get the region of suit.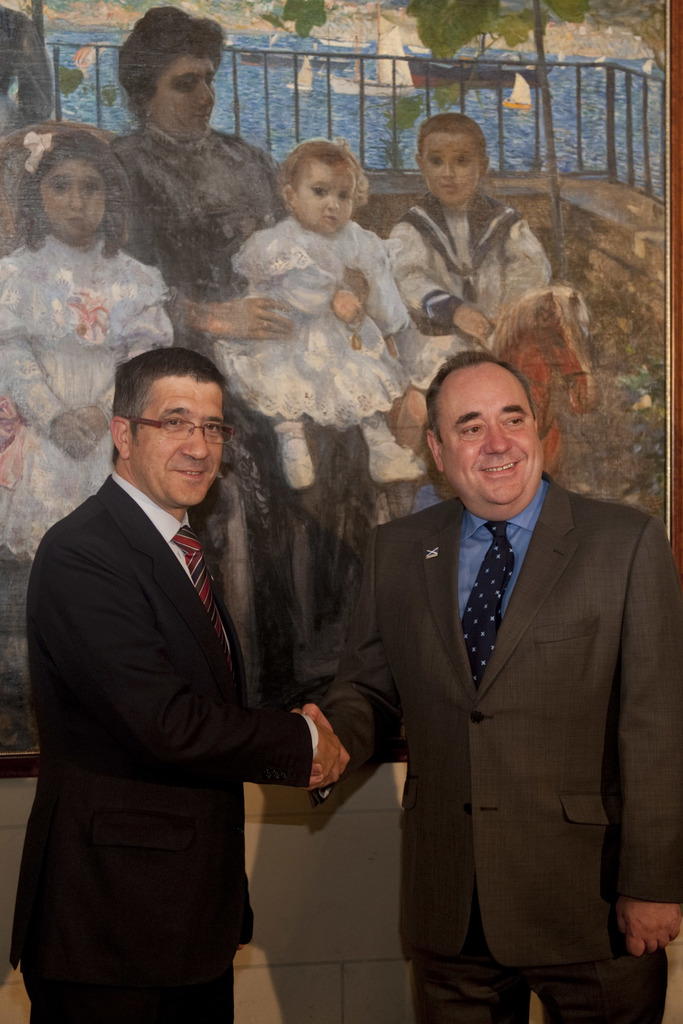
(left=12, top=470, right=317, bottom=1023).
